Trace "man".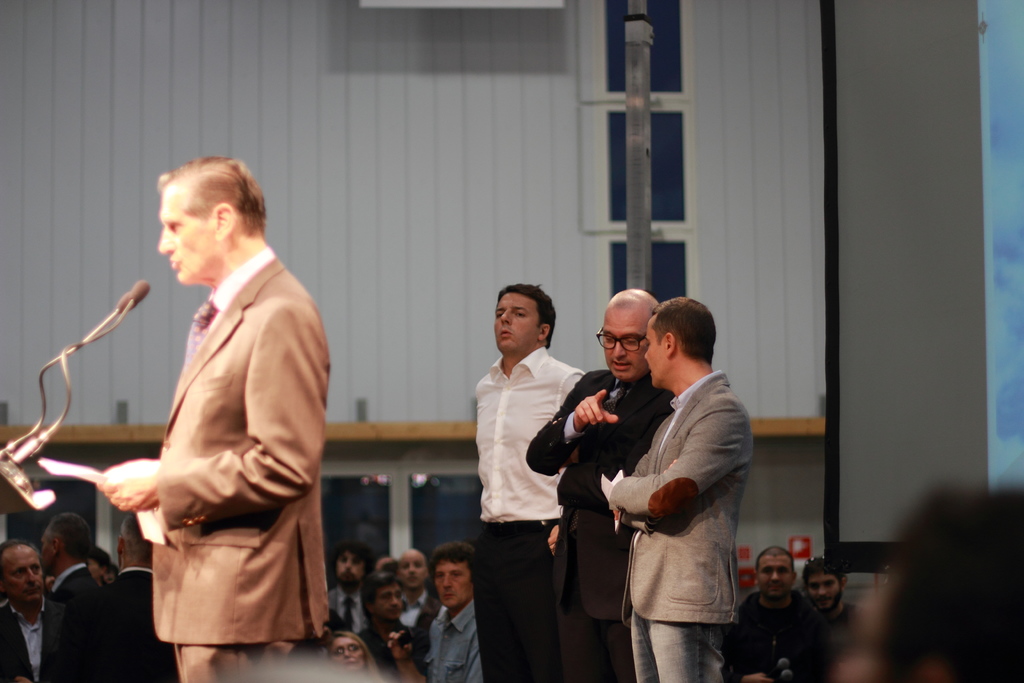
Traced to (326,538,376,620).
